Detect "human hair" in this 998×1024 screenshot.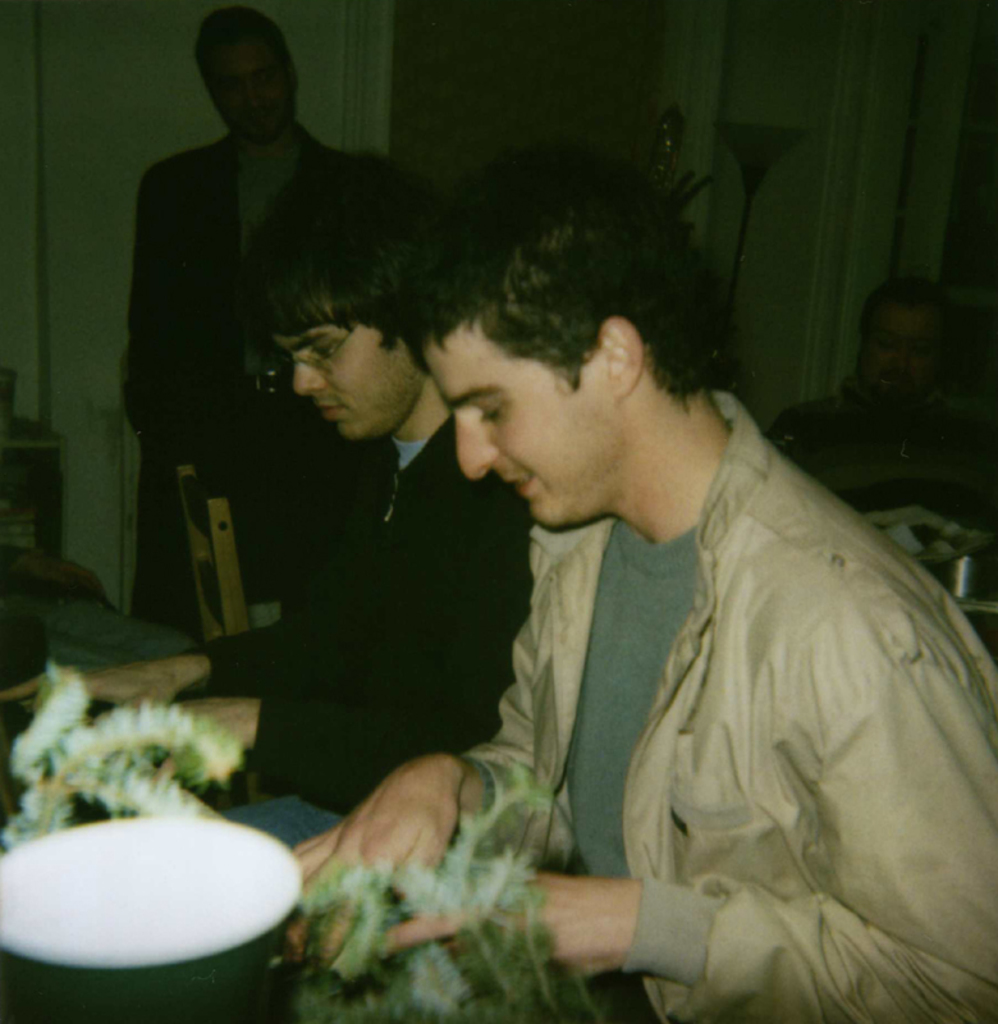
Detection: {"left": 244, "top": 152, "right": 438, "bottom": 361}.
